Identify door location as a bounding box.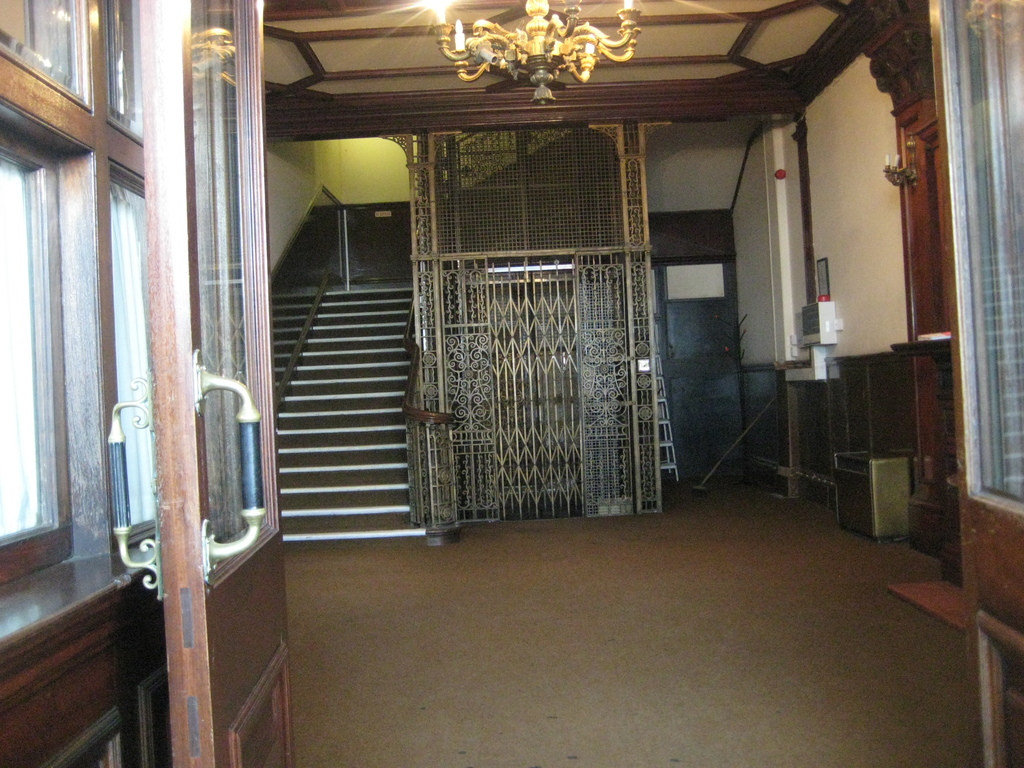
BBox(927, 0, 1023, 767).
